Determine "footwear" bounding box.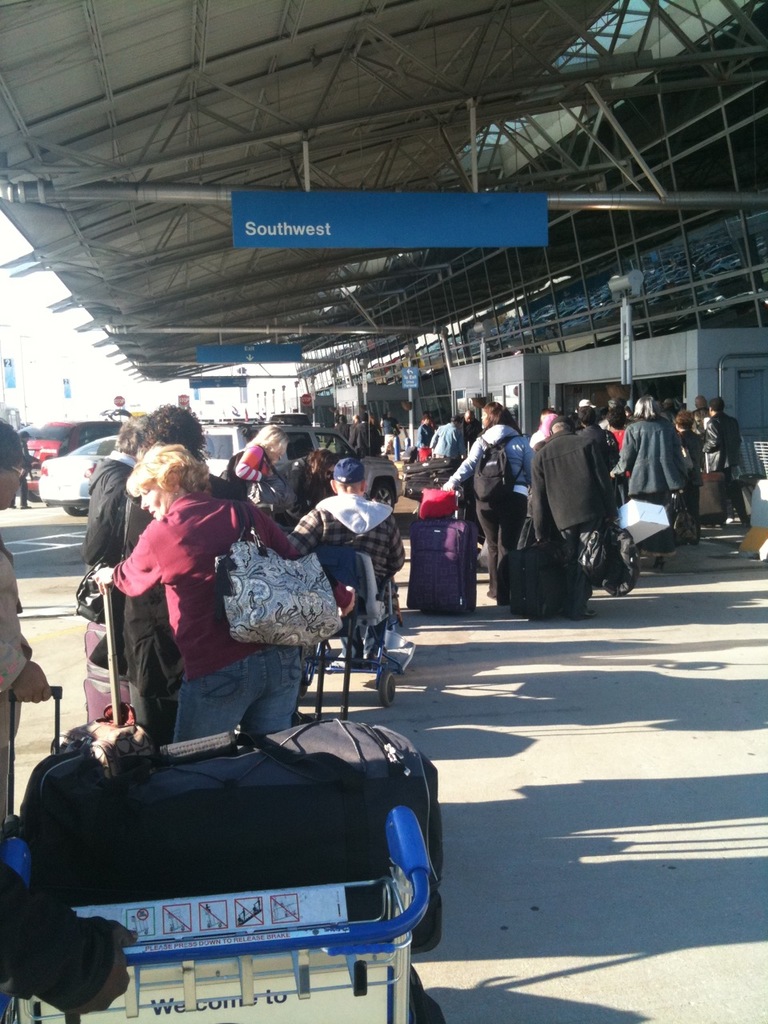
Determined: (575, 607, 597, 623).
